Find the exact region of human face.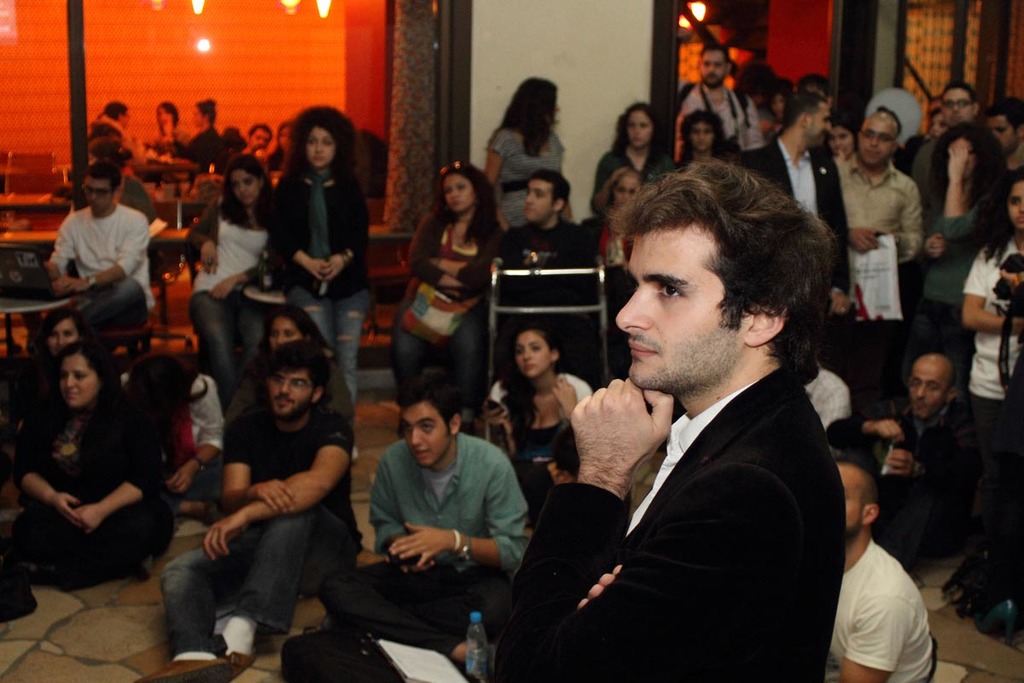
Exact region: [701, 53, 727, 84].
